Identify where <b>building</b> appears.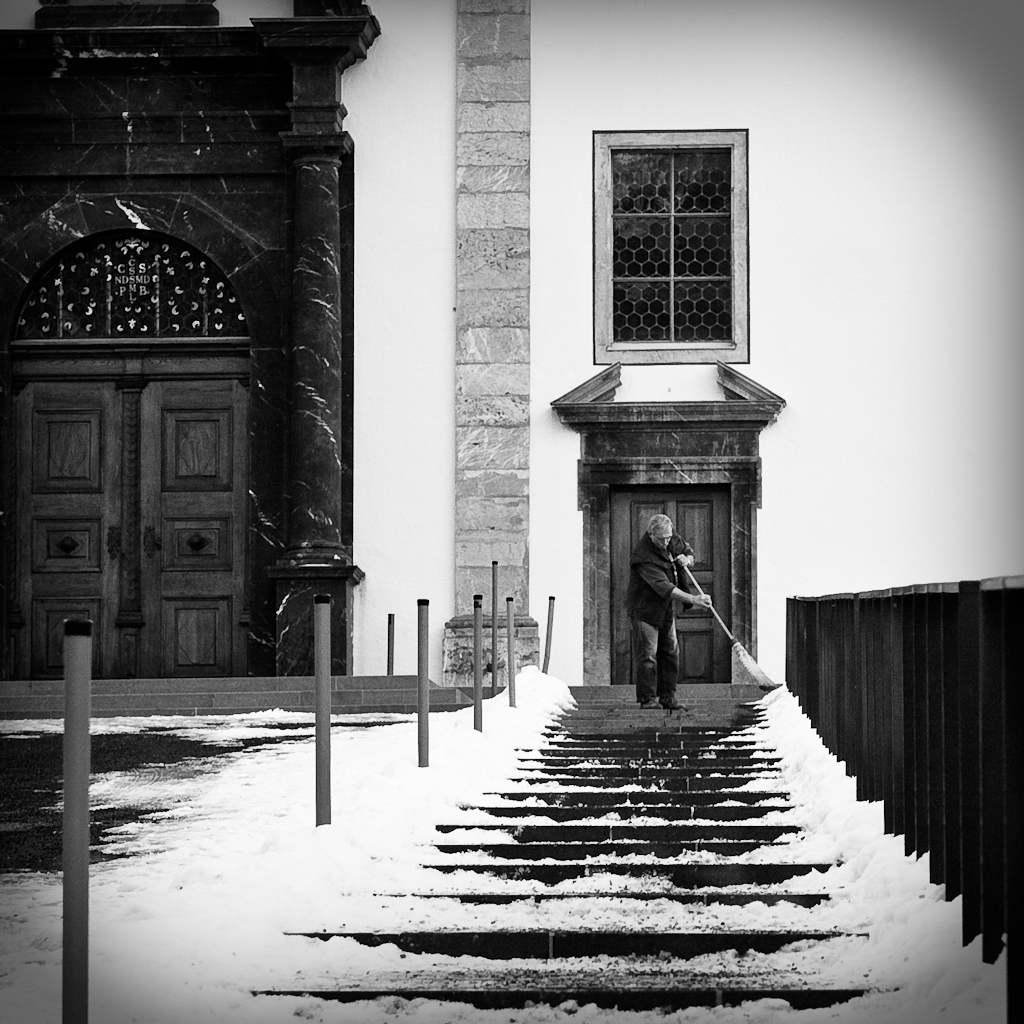
Appears at BBox(0, 0, 1023, 723).
